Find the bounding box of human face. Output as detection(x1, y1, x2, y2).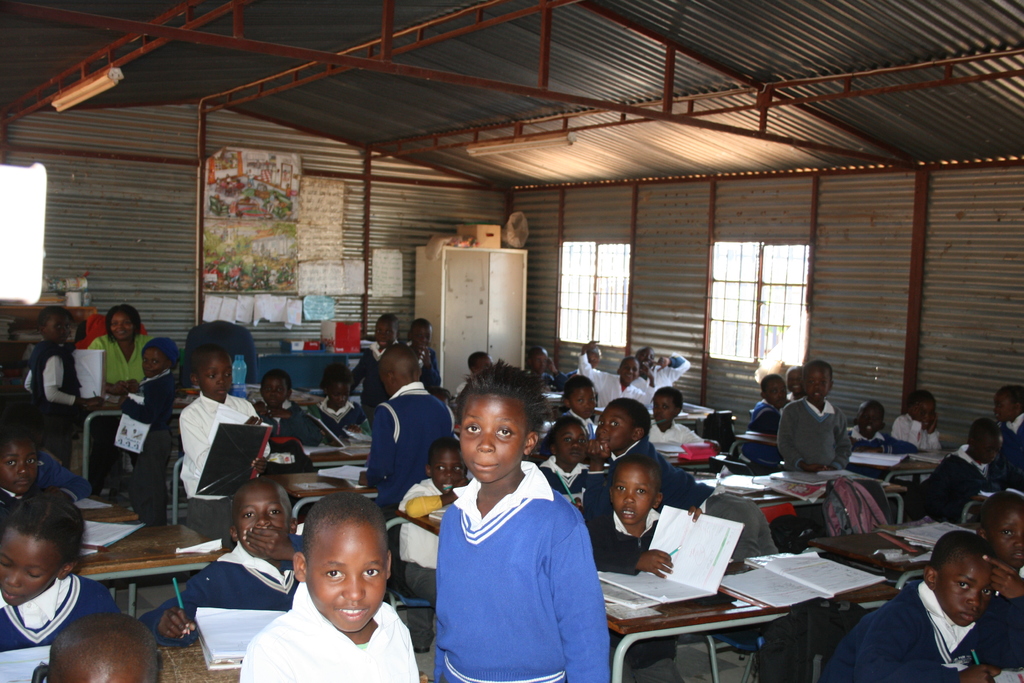
detection(47, 313, 70, 341).
